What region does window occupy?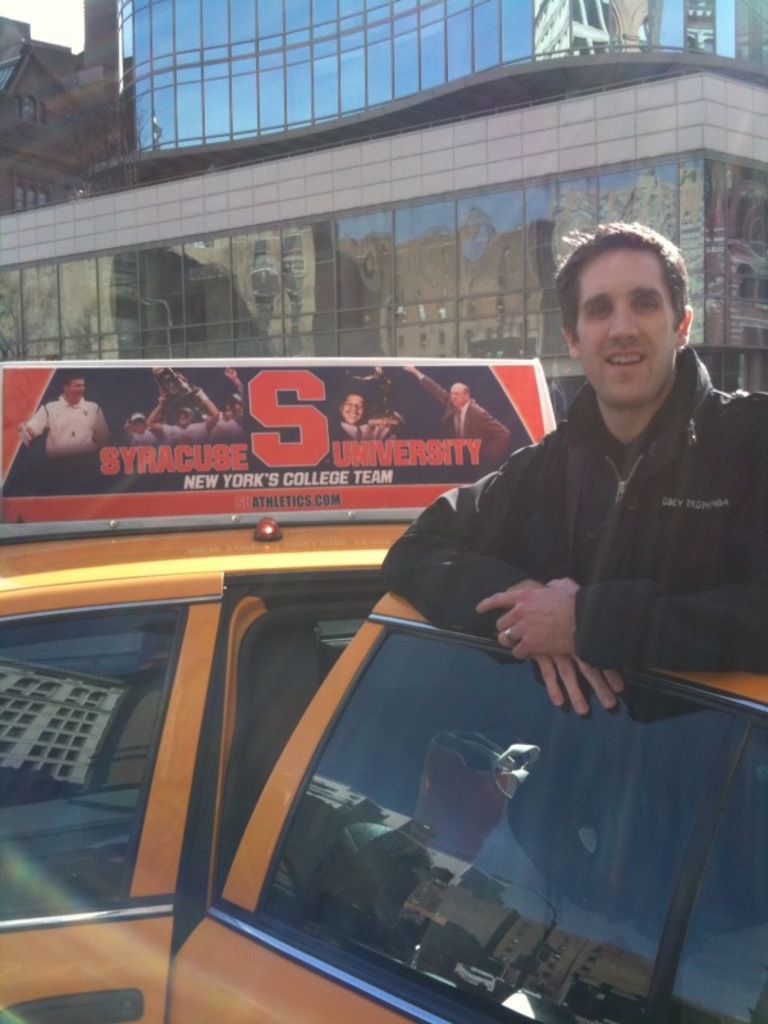
box=[257, 626, 767, 998].
